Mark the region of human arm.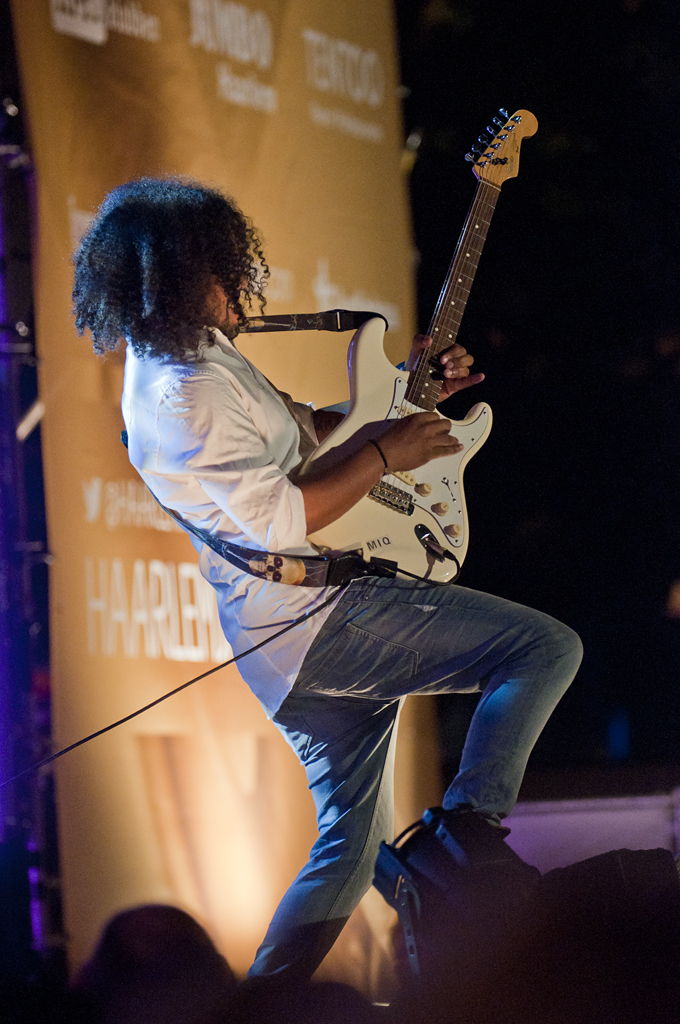
Region: 193,403,468,551.
